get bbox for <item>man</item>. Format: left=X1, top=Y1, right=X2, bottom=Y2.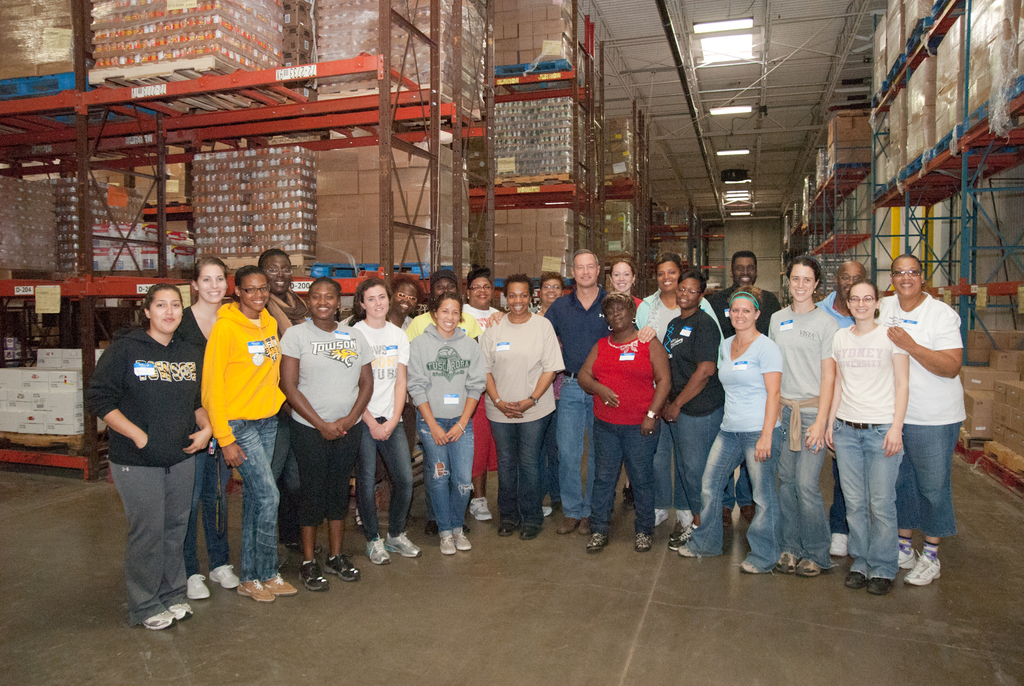
left=632, top=249, right=689, bottom=339.
